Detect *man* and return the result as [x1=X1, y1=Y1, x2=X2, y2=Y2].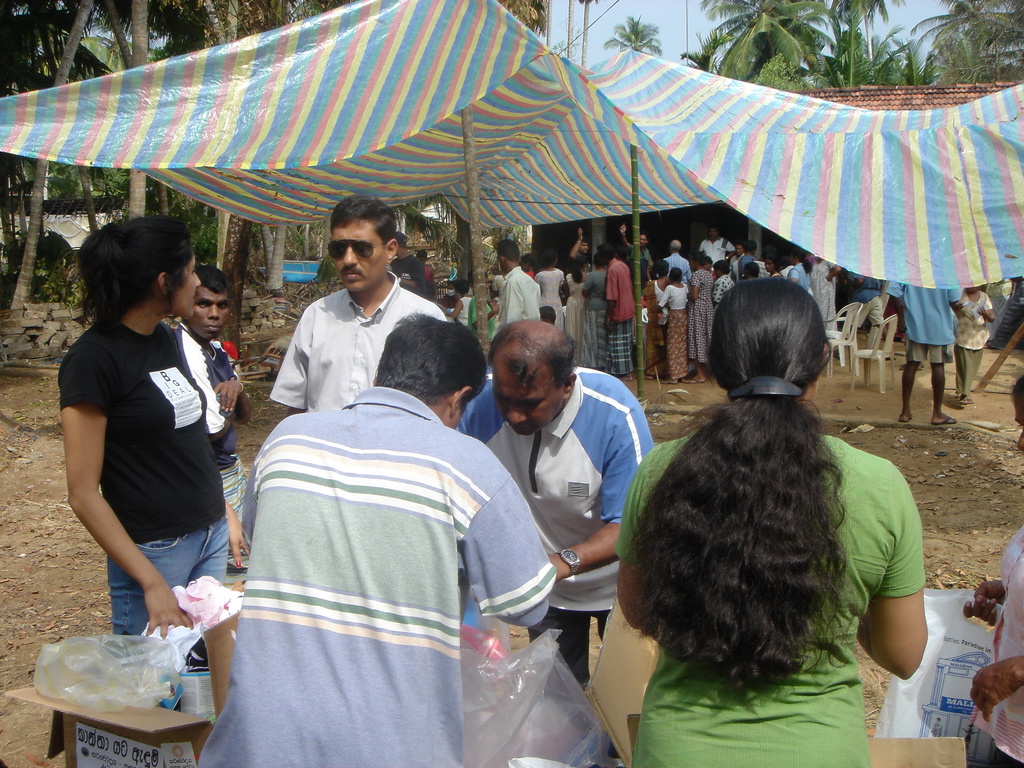
[x1=616, y1=224, x2=650, y2=298].
